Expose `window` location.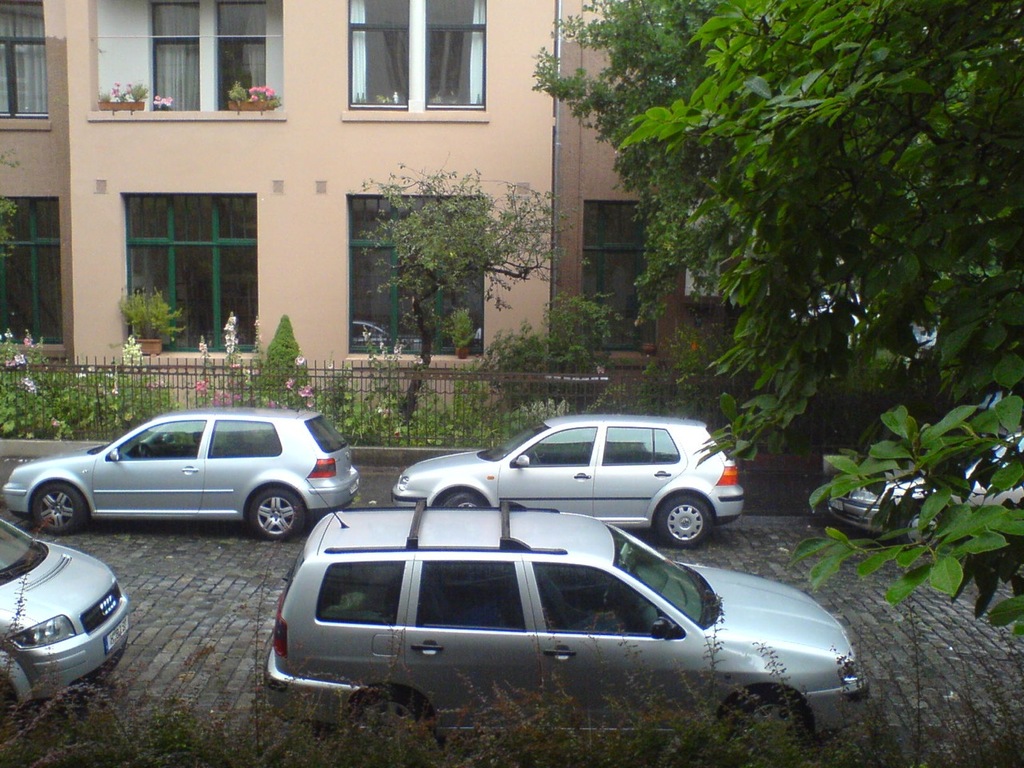
Exposed at x1=119, y1=193, x2=257, y2=347.
